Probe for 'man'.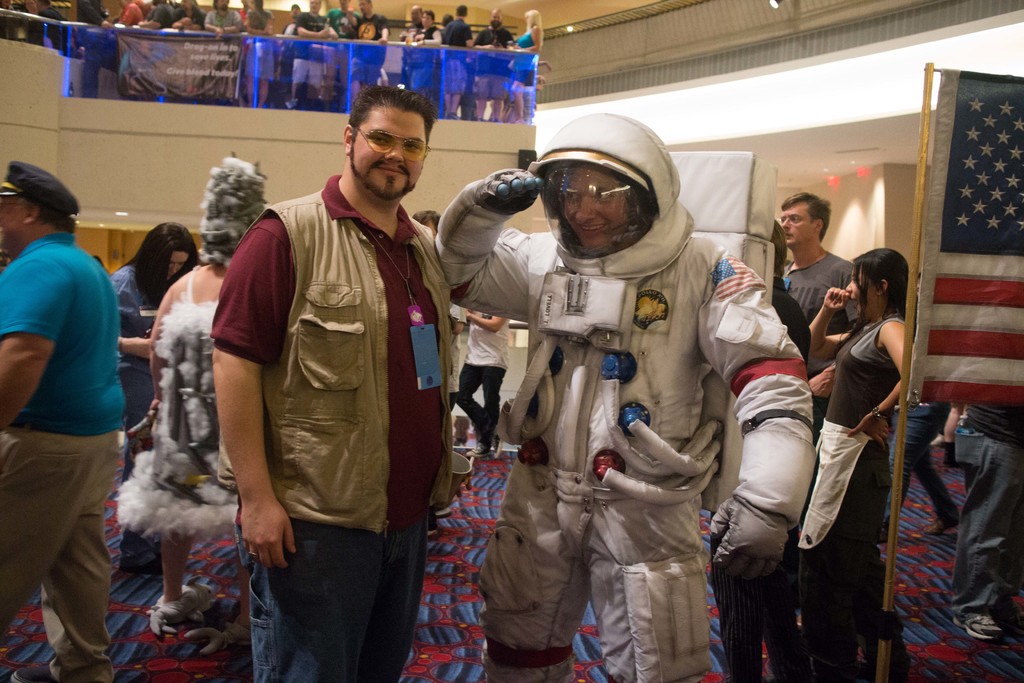
Probe result: x1=444 y1=0 x2=471 y2=116.
